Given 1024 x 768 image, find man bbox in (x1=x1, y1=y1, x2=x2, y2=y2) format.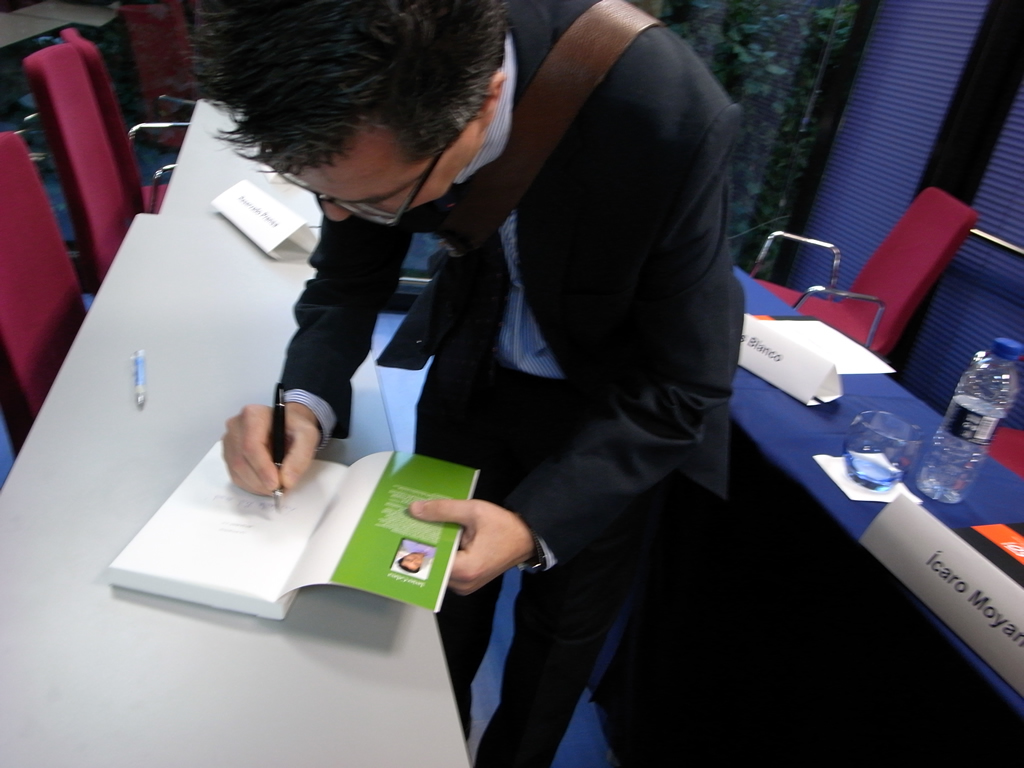
(x1=184, y1=0, x2=782, y2=724).
